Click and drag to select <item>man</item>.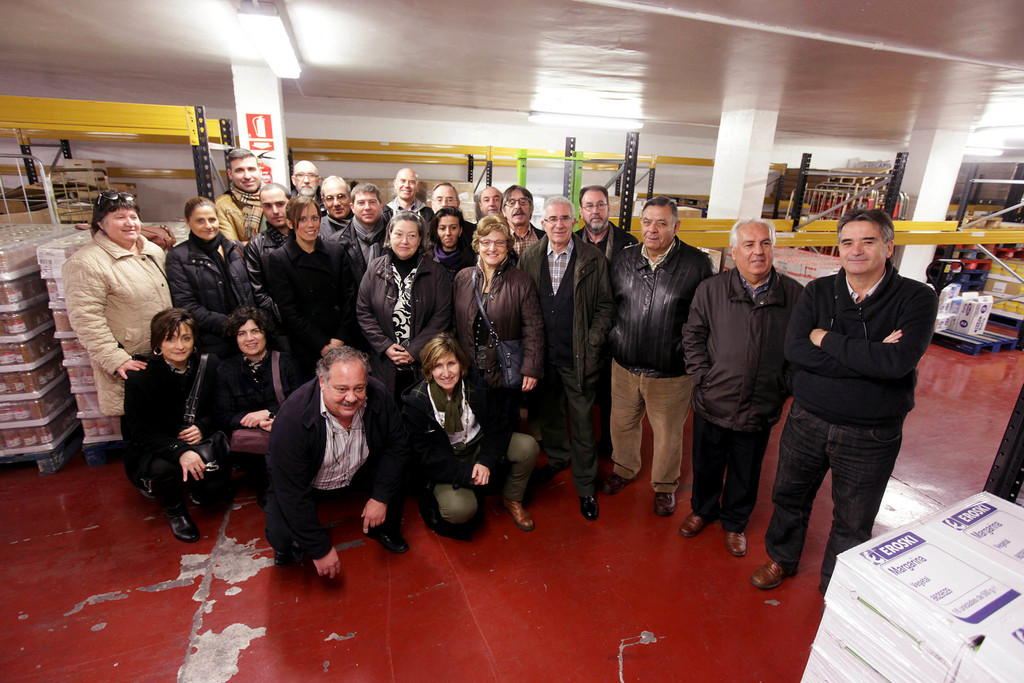
Selection: select_region(598, 193, 717, 517).
